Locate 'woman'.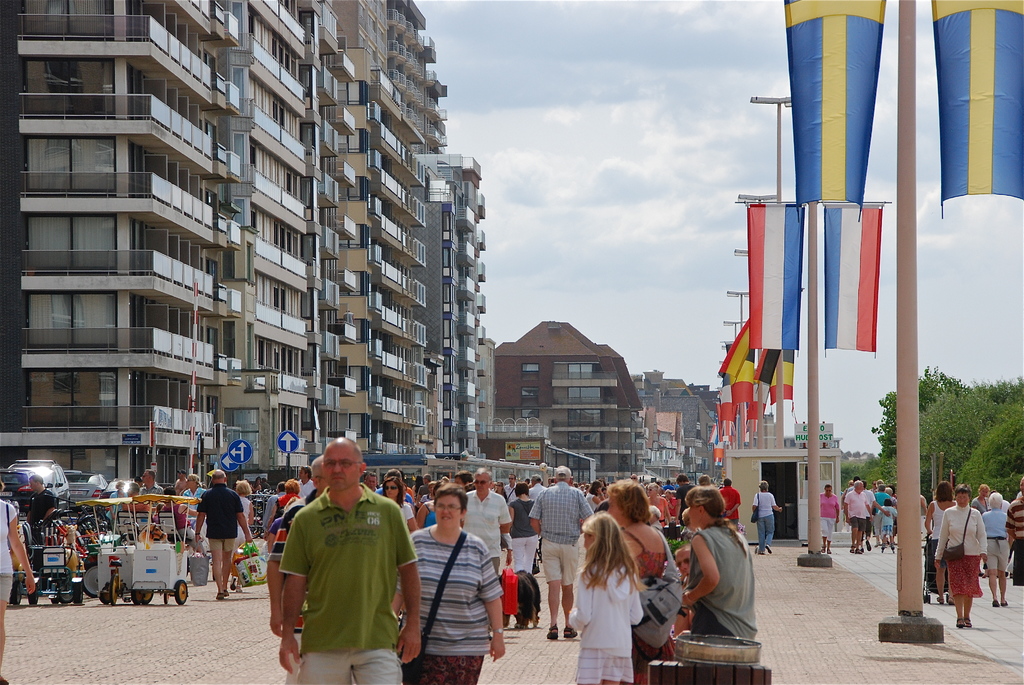
Bounding box: detection(927, 482, 959, 606).
